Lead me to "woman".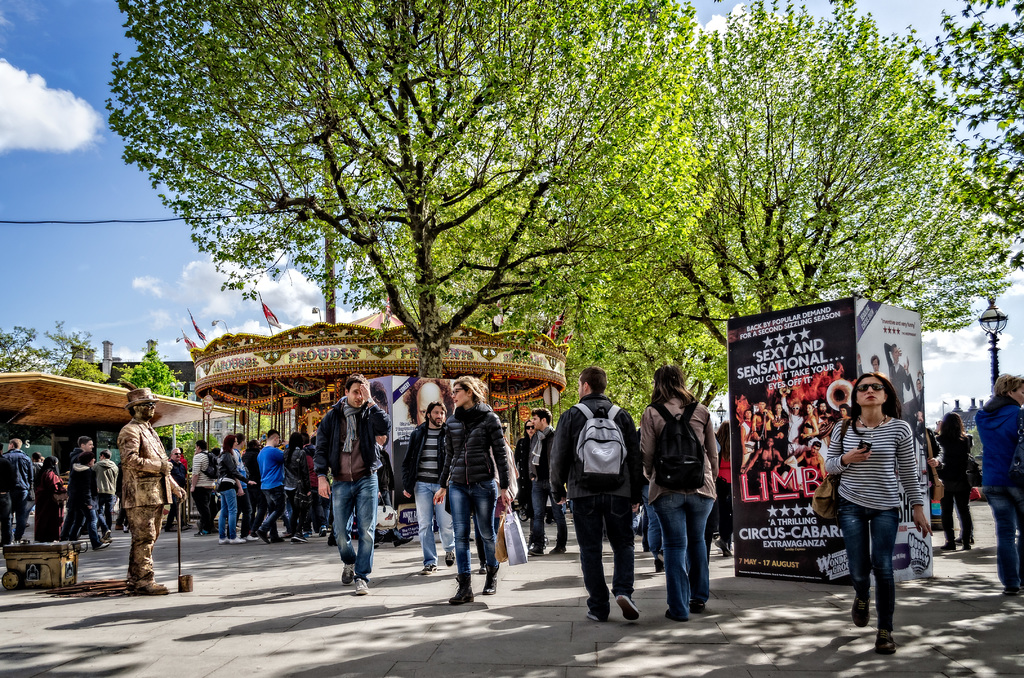
Lead to 938/407/976/553.
